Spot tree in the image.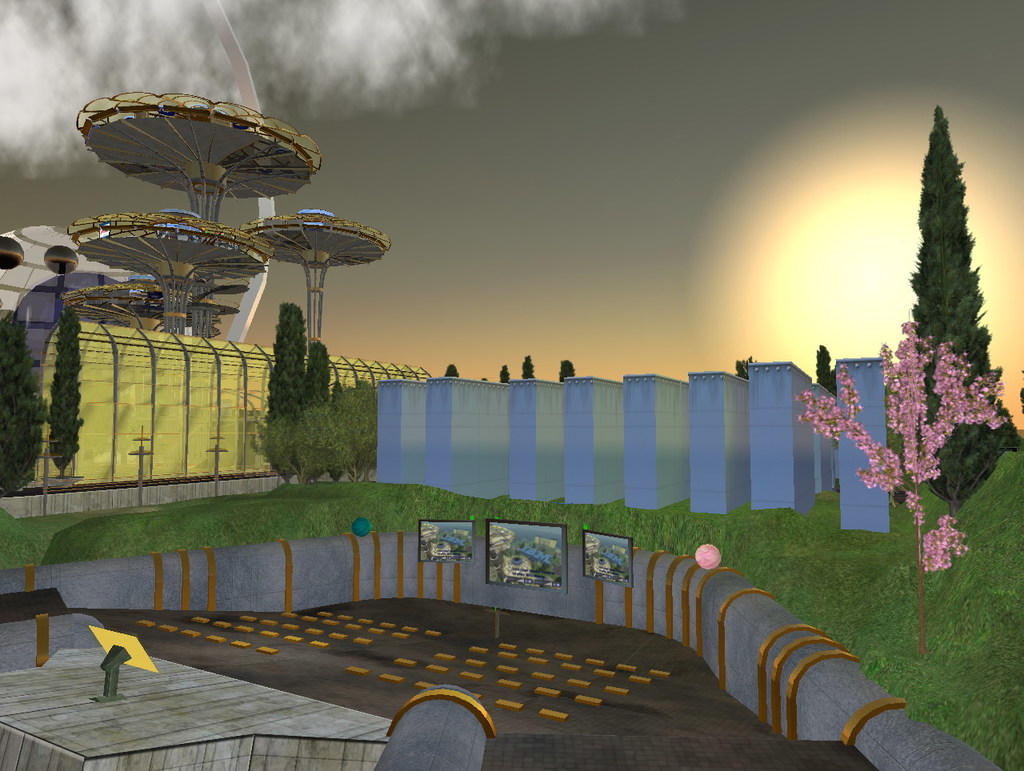
tree found at 46,302,88,479.
